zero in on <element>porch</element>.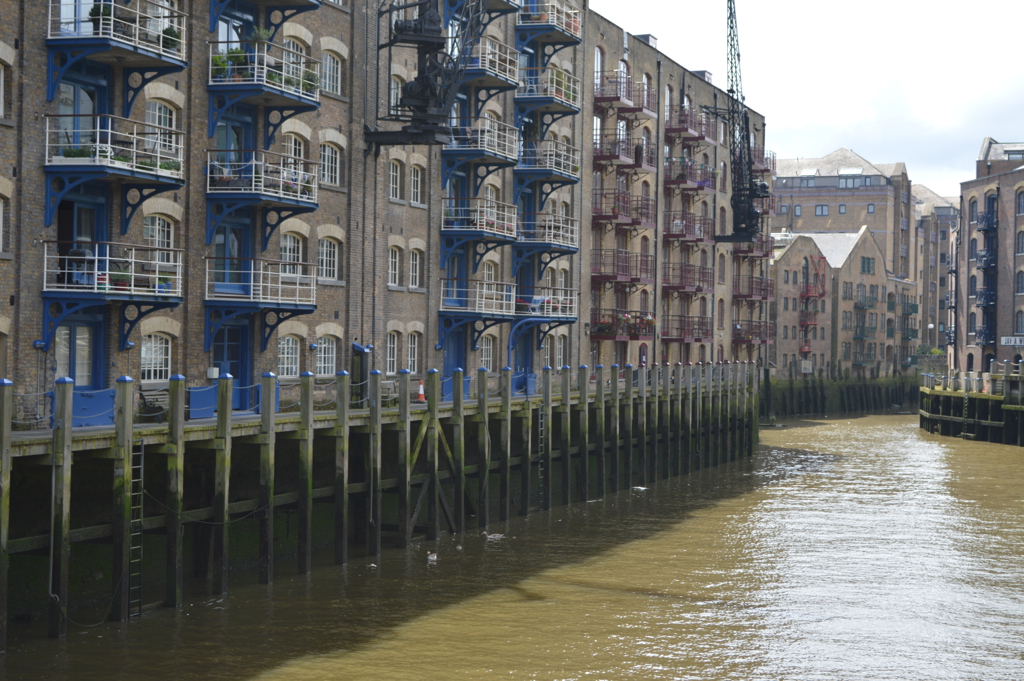
Zeroed in: 587 70 660 122.
